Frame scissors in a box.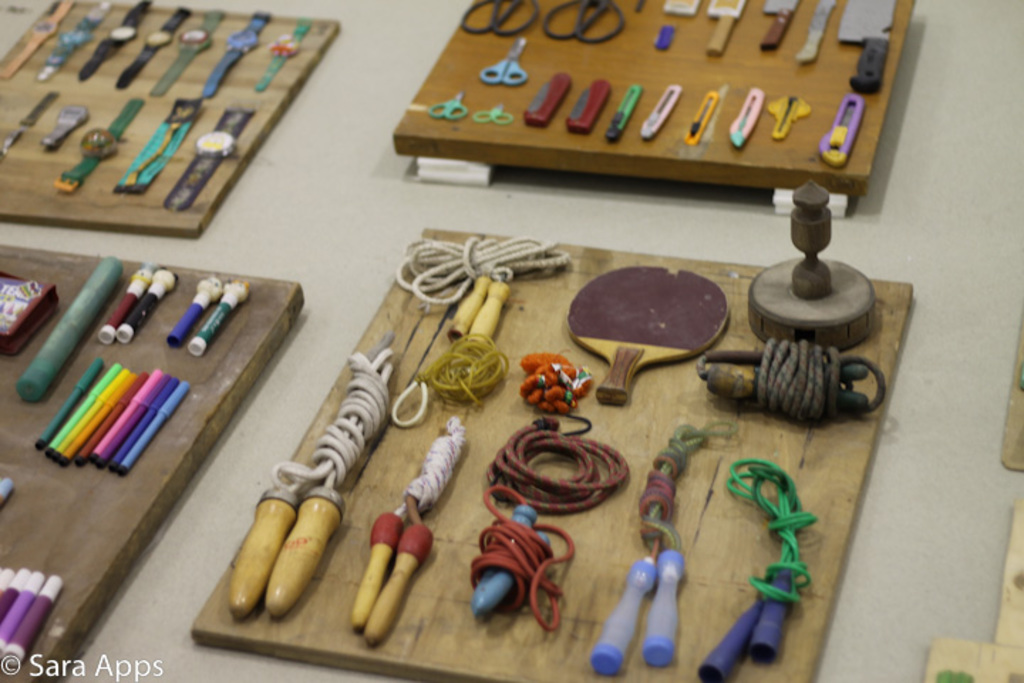
[474,100,513,121].
